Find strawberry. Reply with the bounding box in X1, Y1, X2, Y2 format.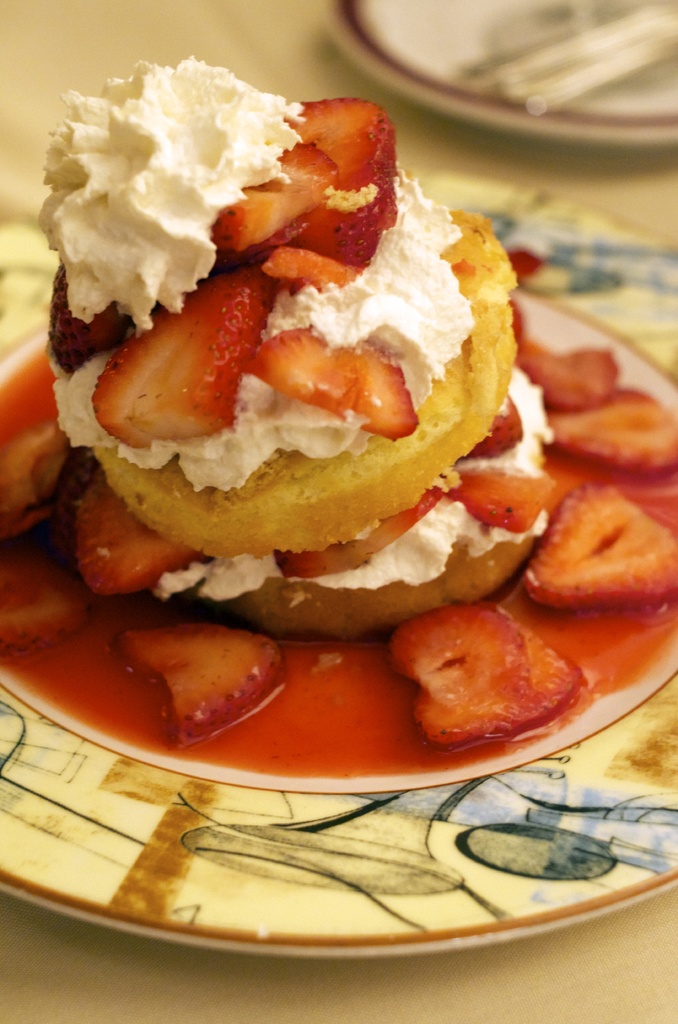
33, 468, 208, 607.
